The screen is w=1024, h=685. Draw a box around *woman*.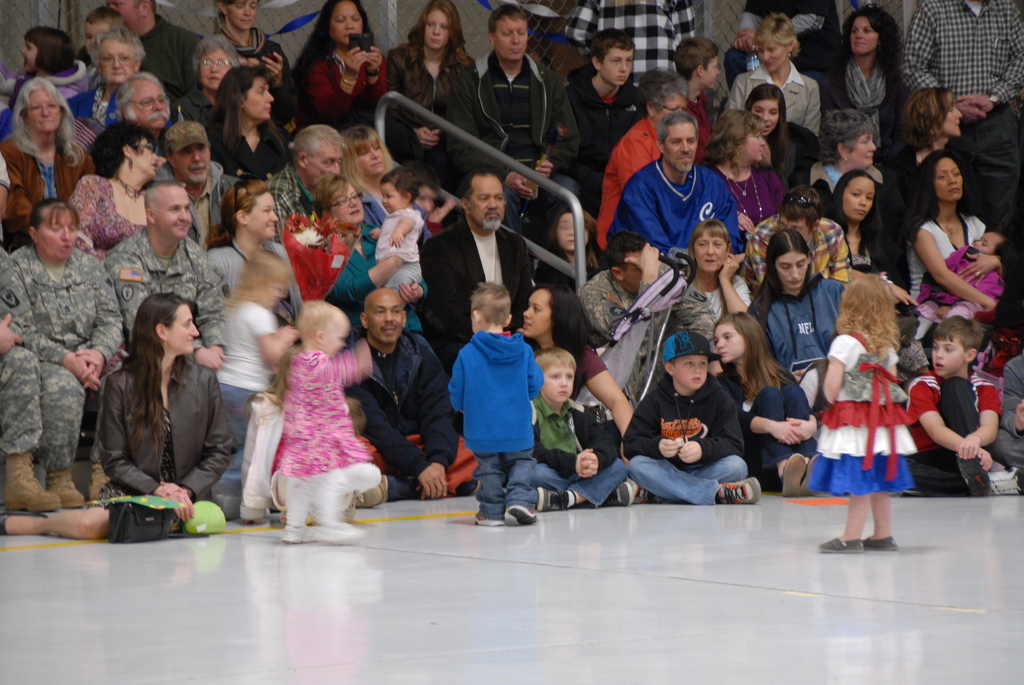
select_region(205, 54, 307, 211).
